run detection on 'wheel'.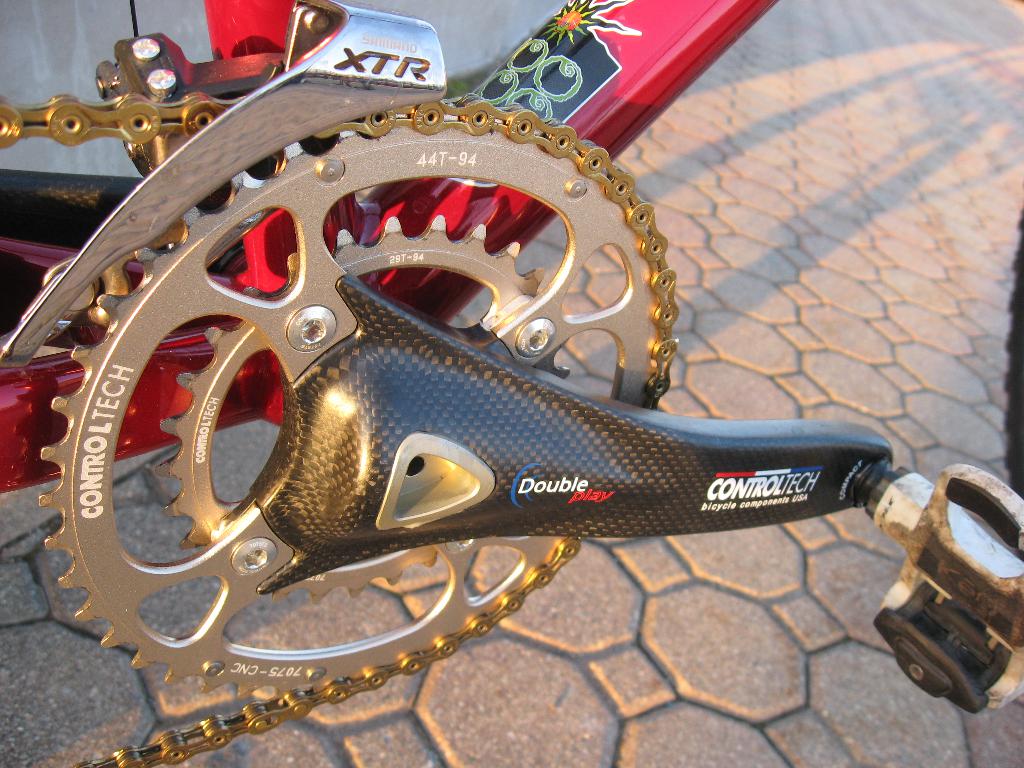
Result: 35/87/669/706.
